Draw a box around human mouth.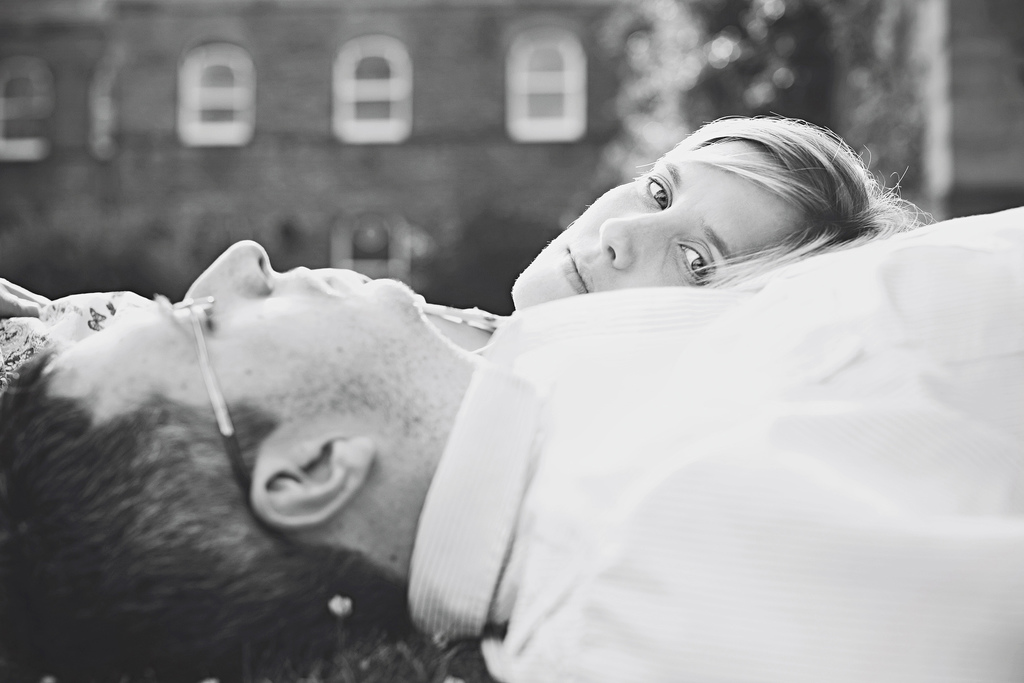
{"left": 559, "top": 238, "right": 599, "bottom": 295}.
